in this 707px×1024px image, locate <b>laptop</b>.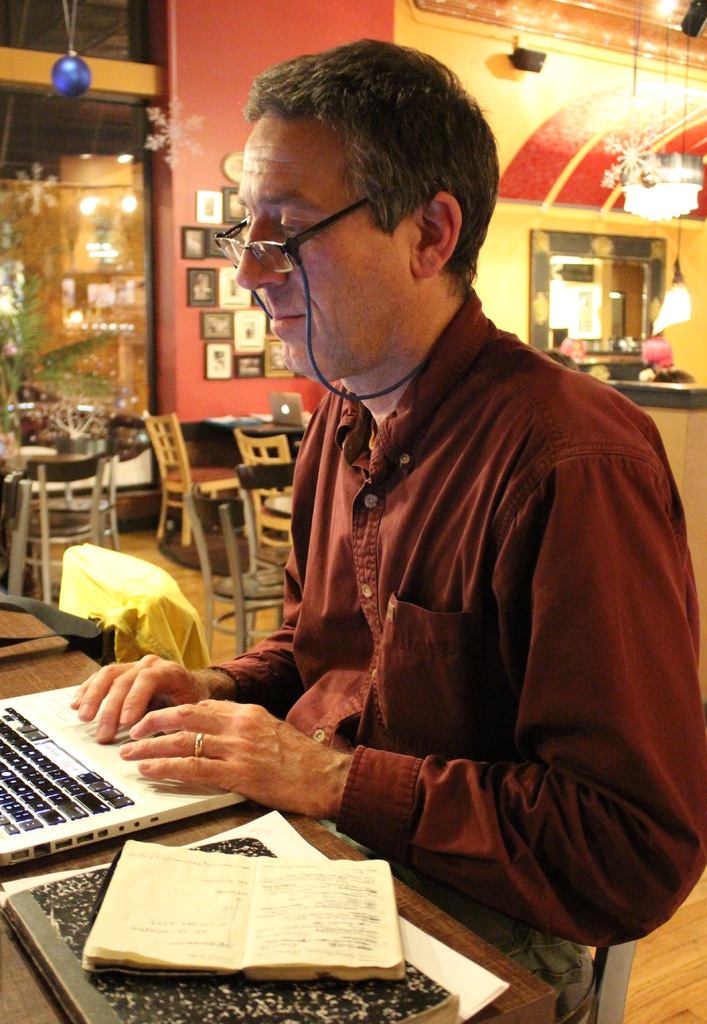
Bounding box: pyautogui.locateOnScreen(267, 390, 307, 426).
